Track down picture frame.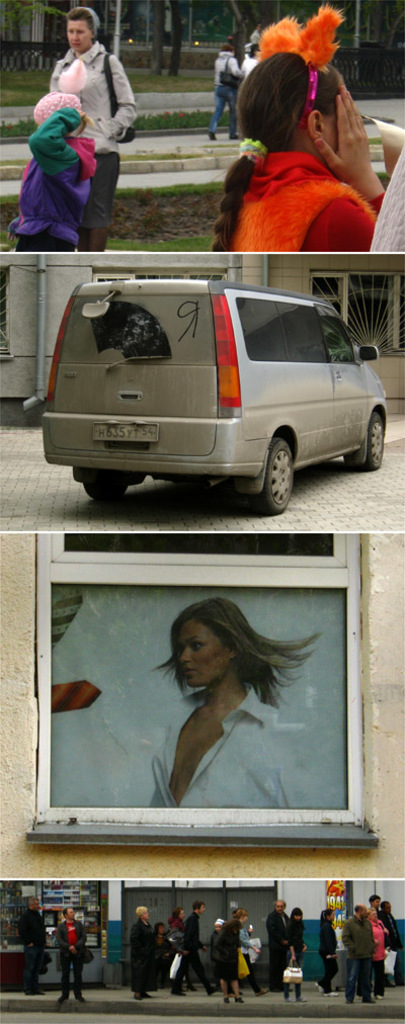
Tracked to [29,529,378,853].
